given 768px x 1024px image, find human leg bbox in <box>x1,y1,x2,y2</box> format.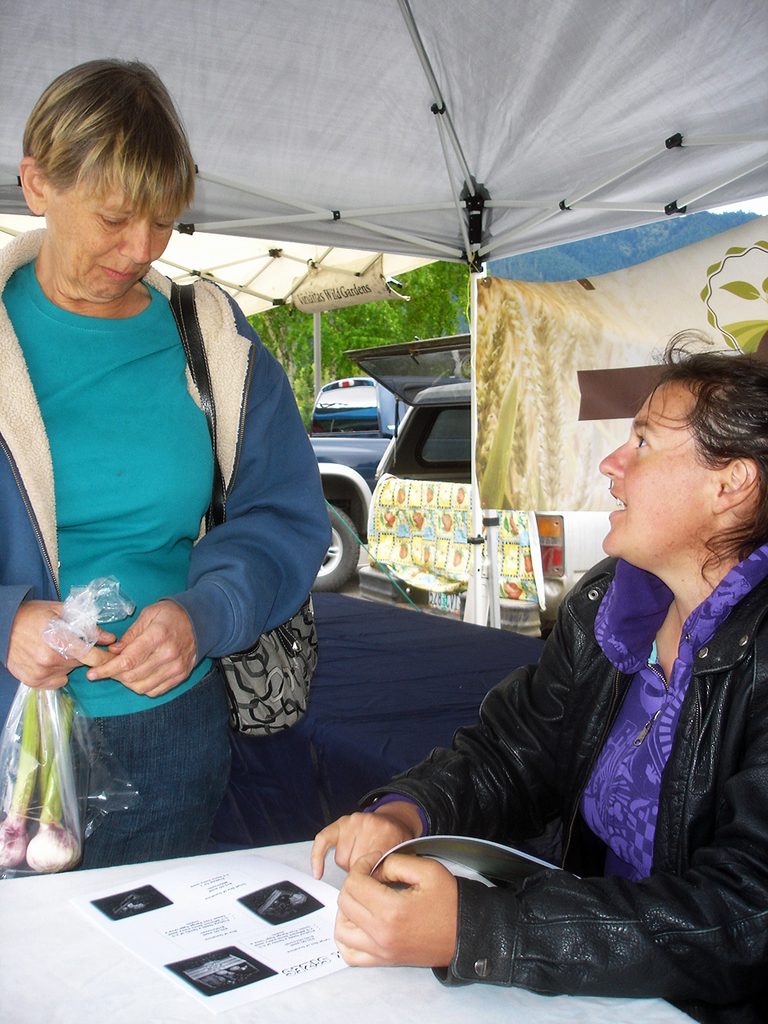
<box>72,666,239,870</box>.
